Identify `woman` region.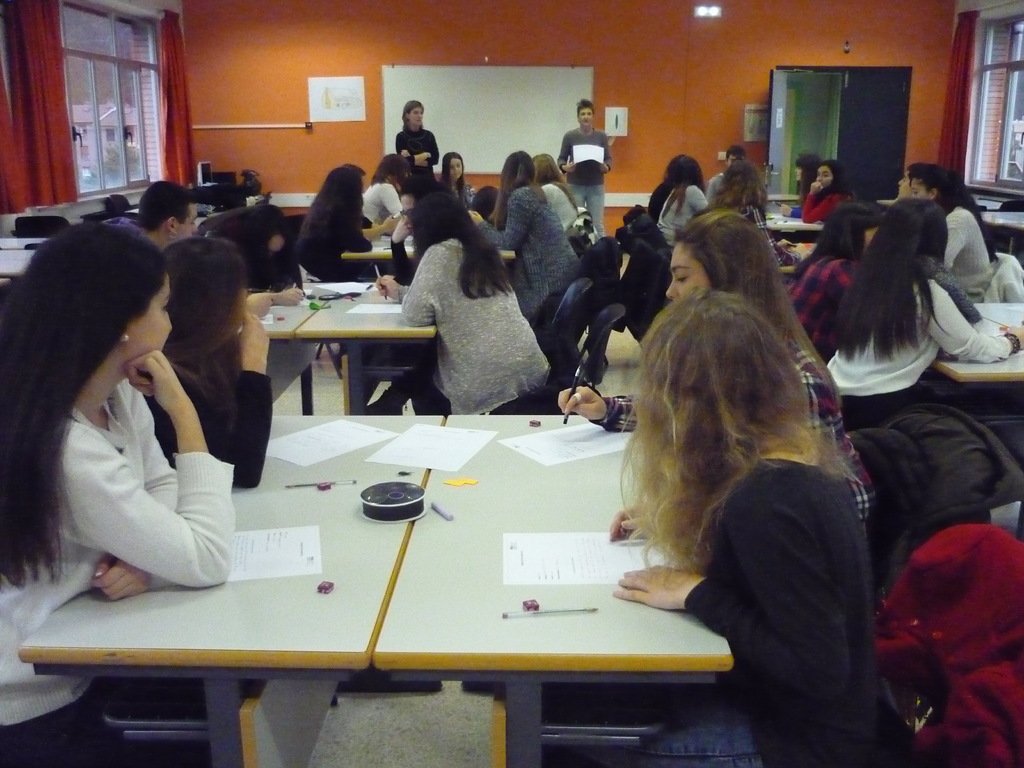
Region: x1=147 y1=242 x2=277 y2=505.
